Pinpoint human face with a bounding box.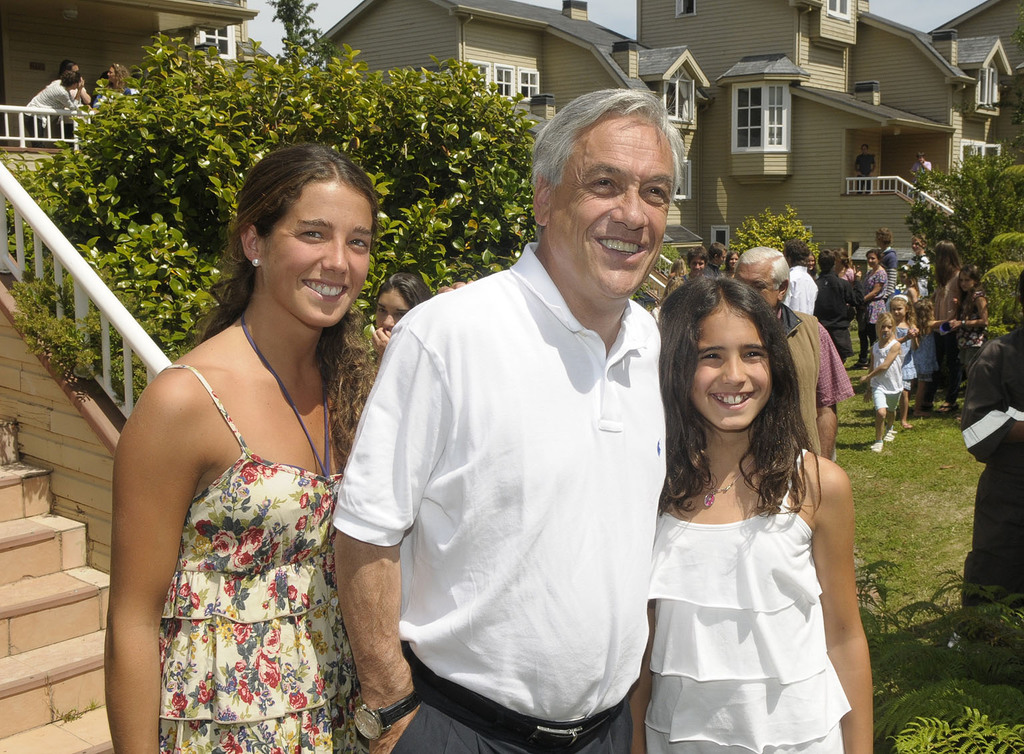
bbox=[866, 256, 879, 266].
